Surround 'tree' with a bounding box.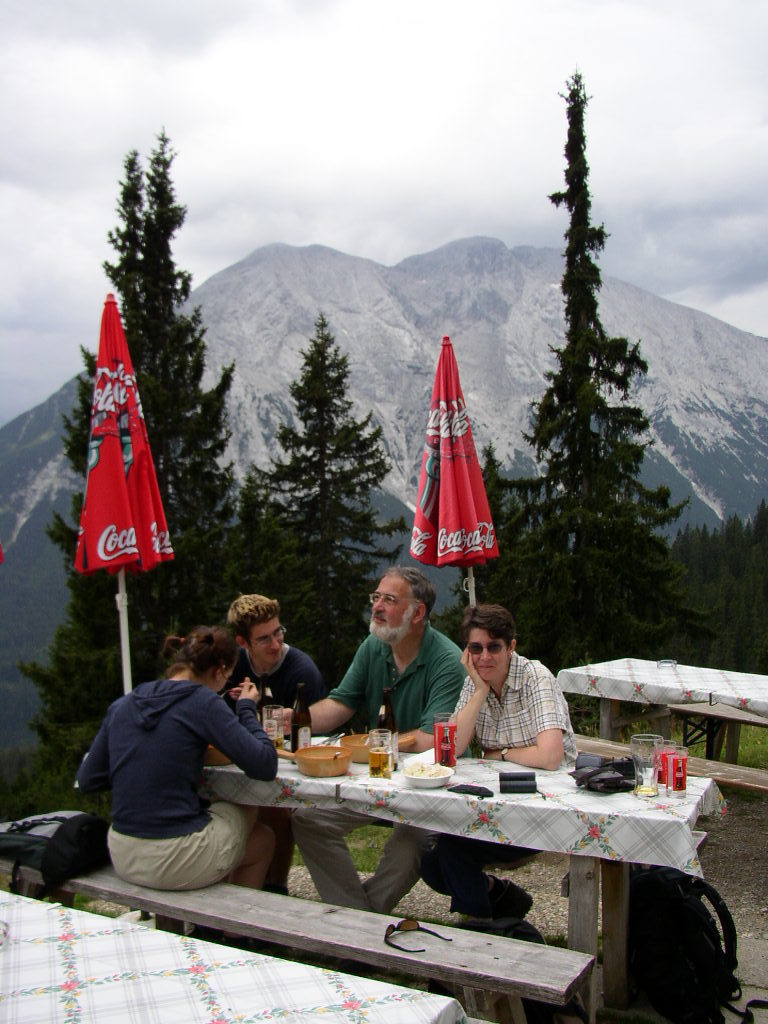
bbox=[23, 145, 149, 796].
